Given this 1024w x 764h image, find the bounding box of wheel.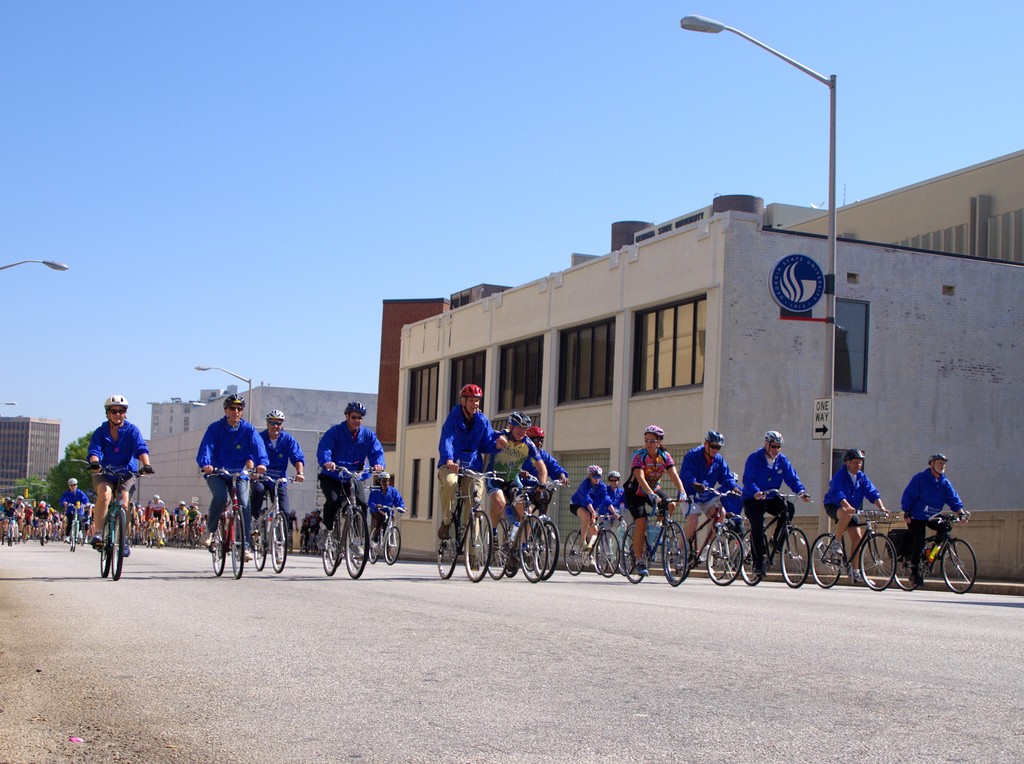
(left=350, top=520, right=364, bottom=565).
